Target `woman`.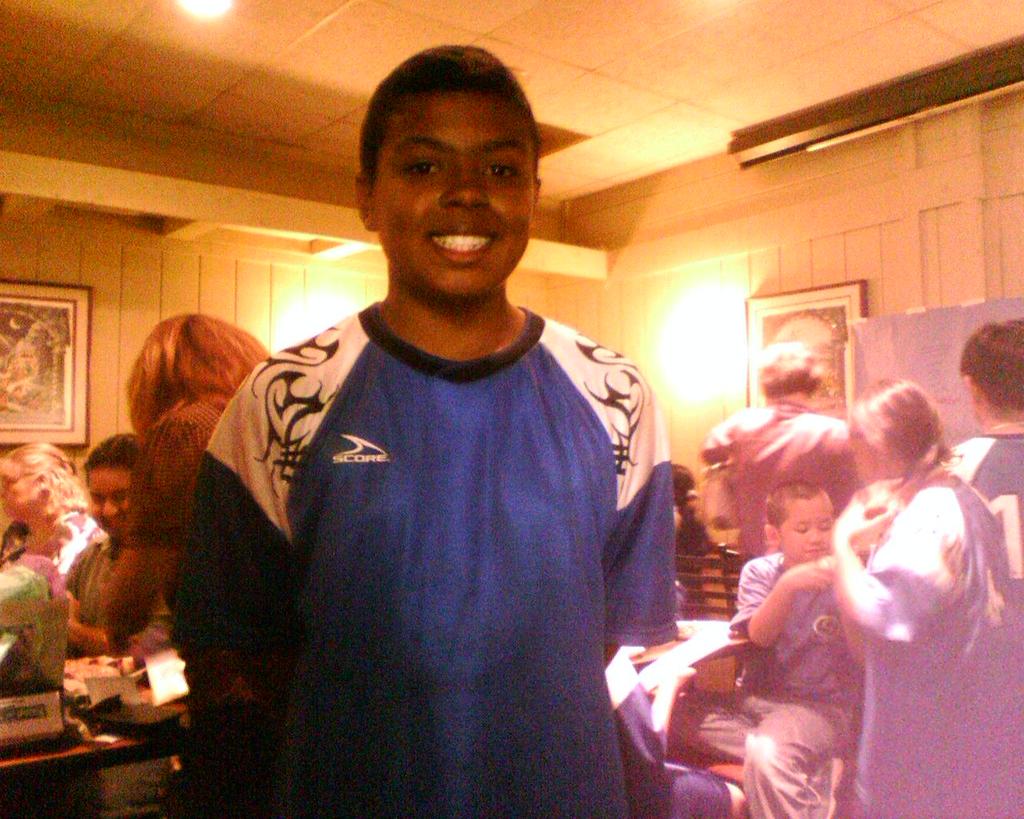
Target region: 106/313/267/642.
